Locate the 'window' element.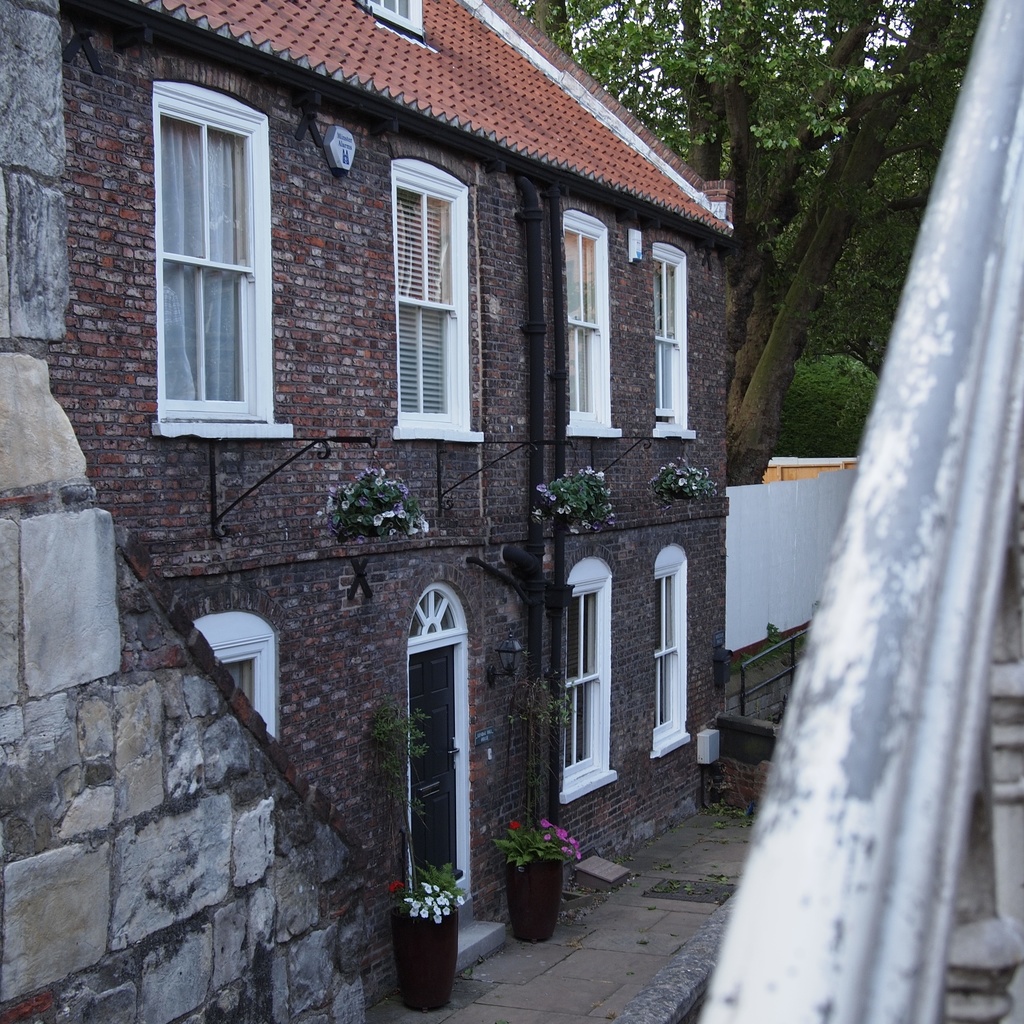
Element bbox: <box>221,649,266,717</box>.
